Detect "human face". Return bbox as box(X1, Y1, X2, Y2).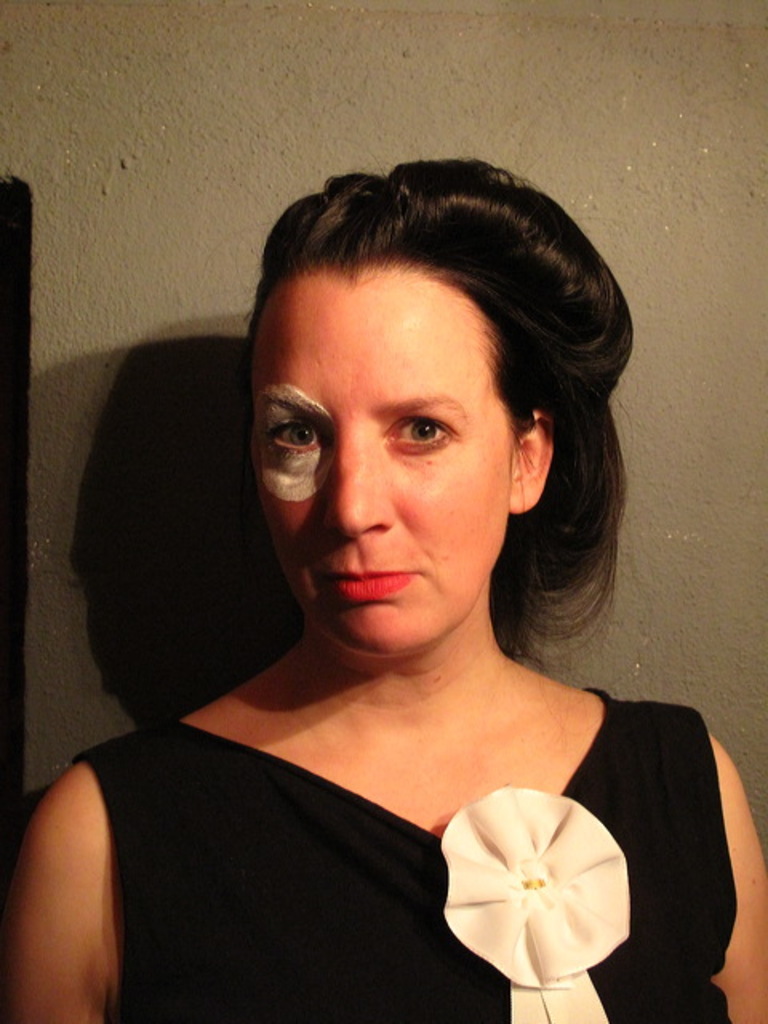
box(254, 275, 510, 656).
